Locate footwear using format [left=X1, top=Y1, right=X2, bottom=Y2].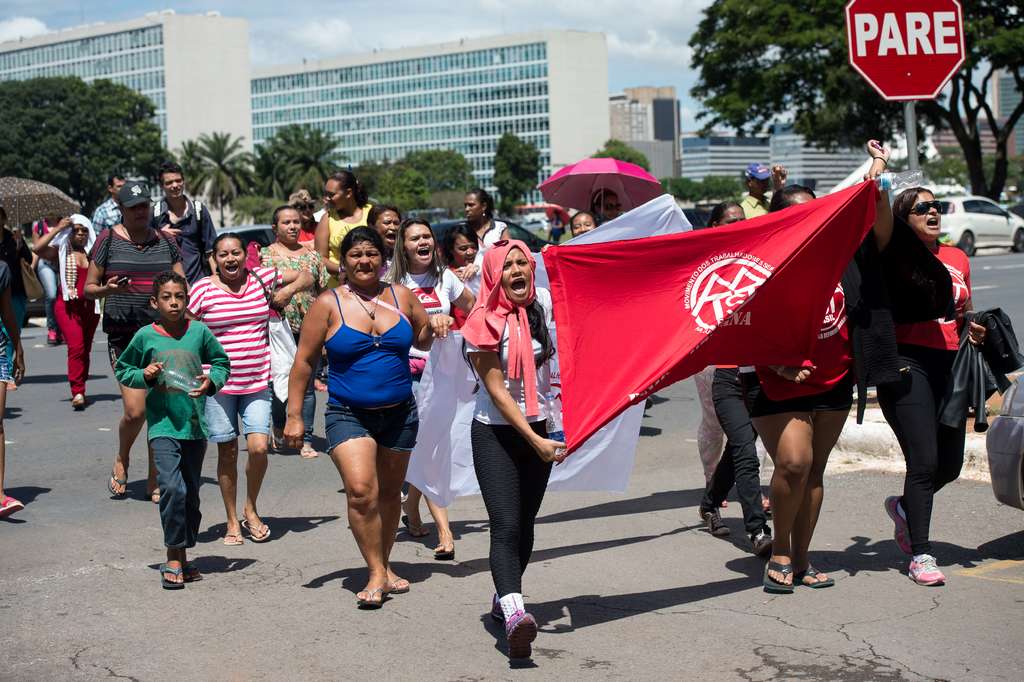
[left=228, top=521, right=245, bottom=545].
